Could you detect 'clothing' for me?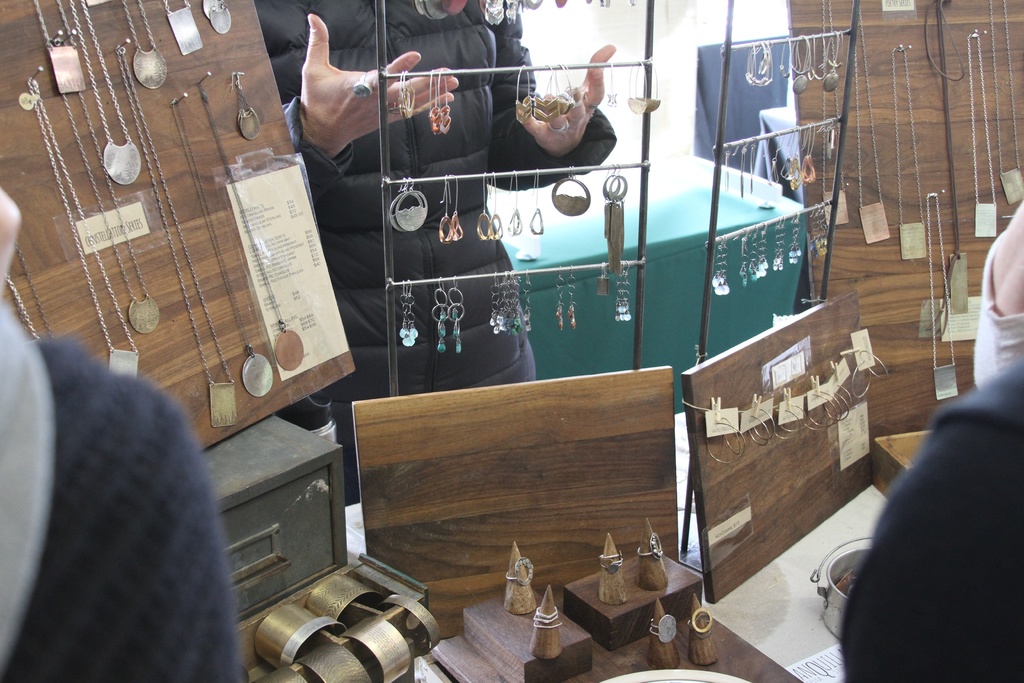
Detection result: box=[842, 231, 1023, 682].
